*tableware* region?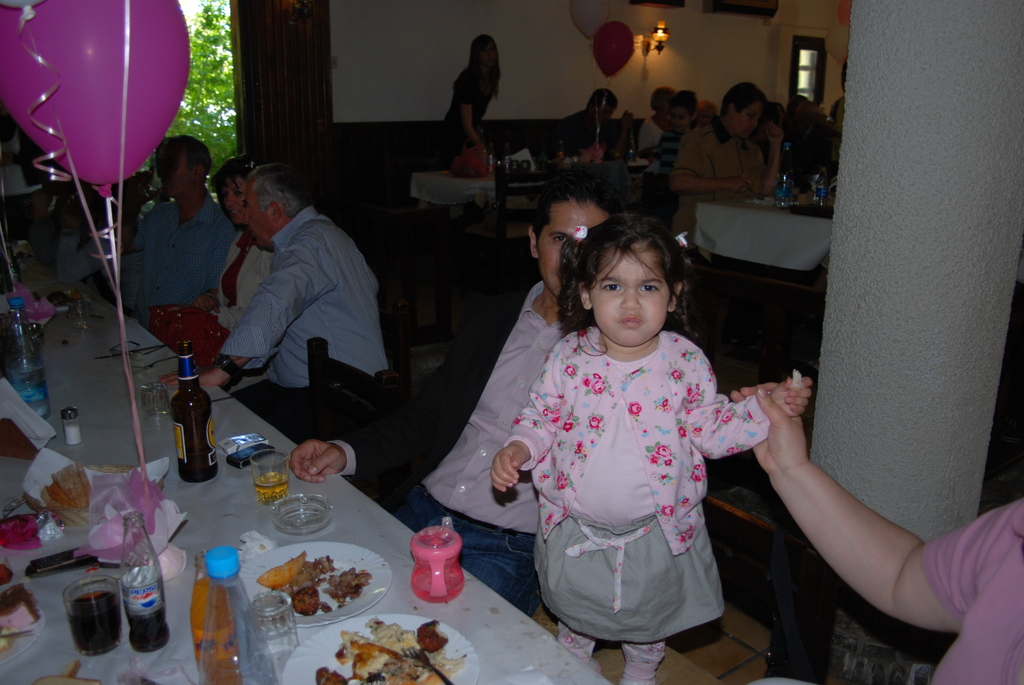
{"left": 278, "top": 611, "right": 483, "bottom": 684}
